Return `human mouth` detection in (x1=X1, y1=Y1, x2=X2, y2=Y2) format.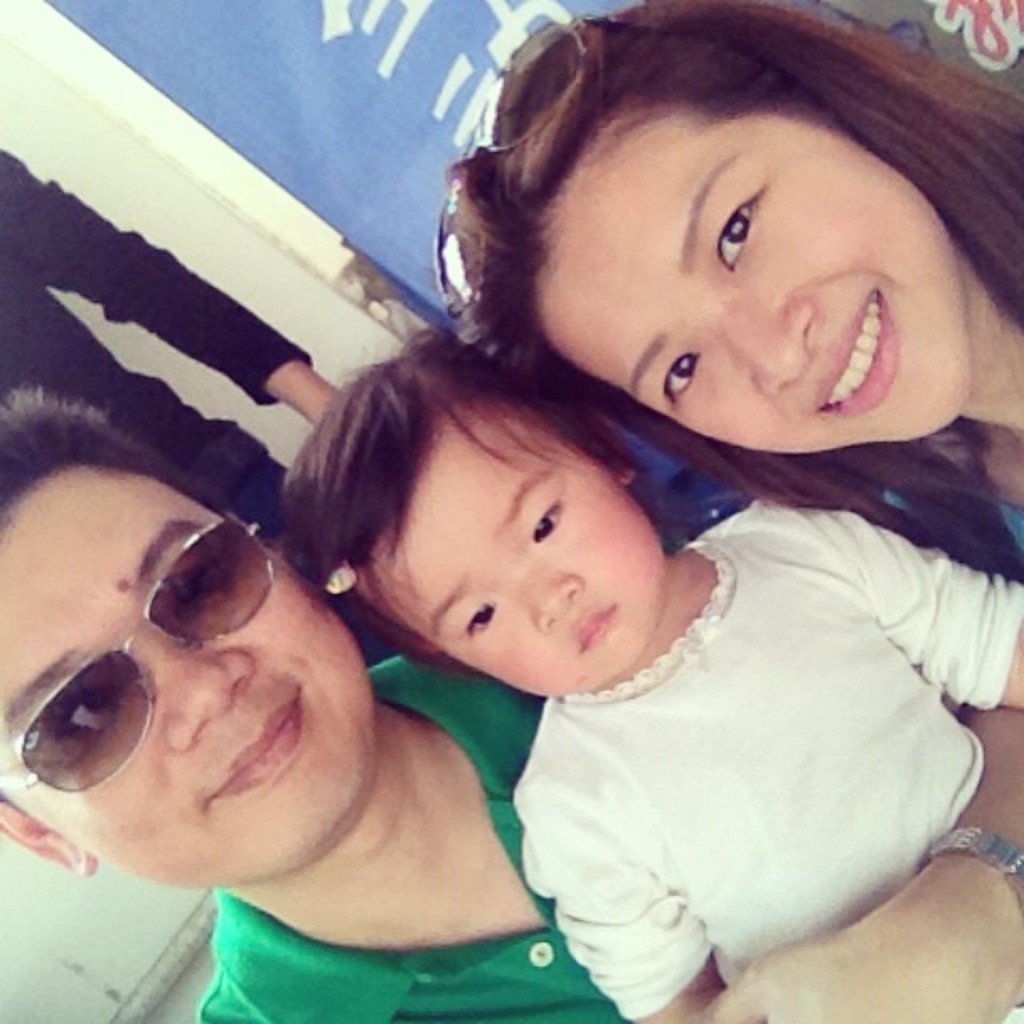
(x1=816, y1=291, x2=902, y2=418).
